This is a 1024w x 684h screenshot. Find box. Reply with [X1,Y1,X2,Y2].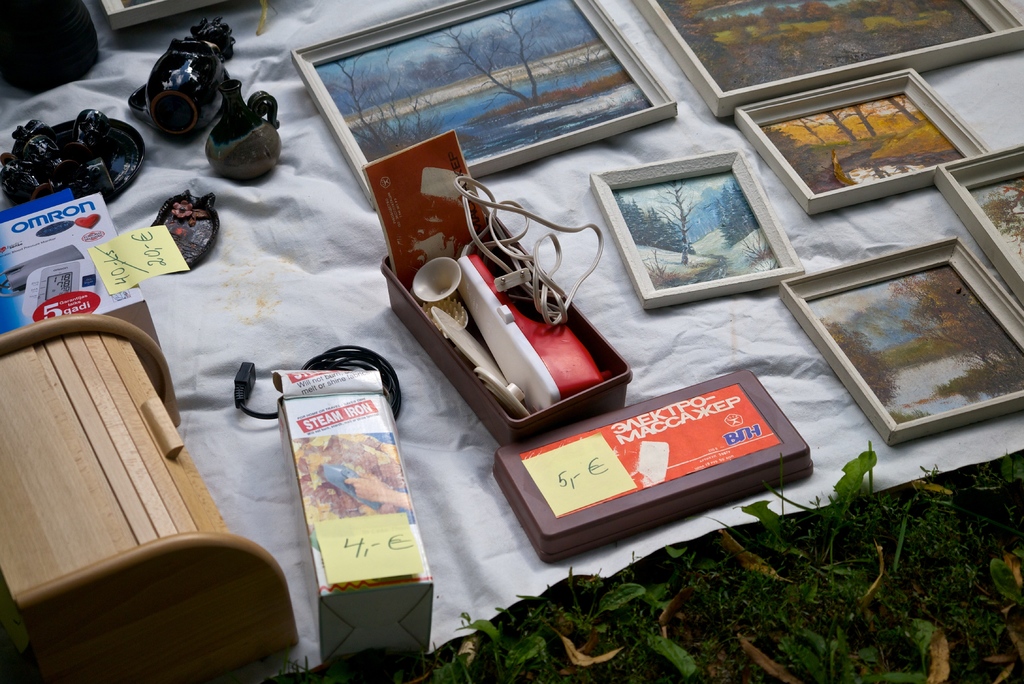
[0,188,161,345].
